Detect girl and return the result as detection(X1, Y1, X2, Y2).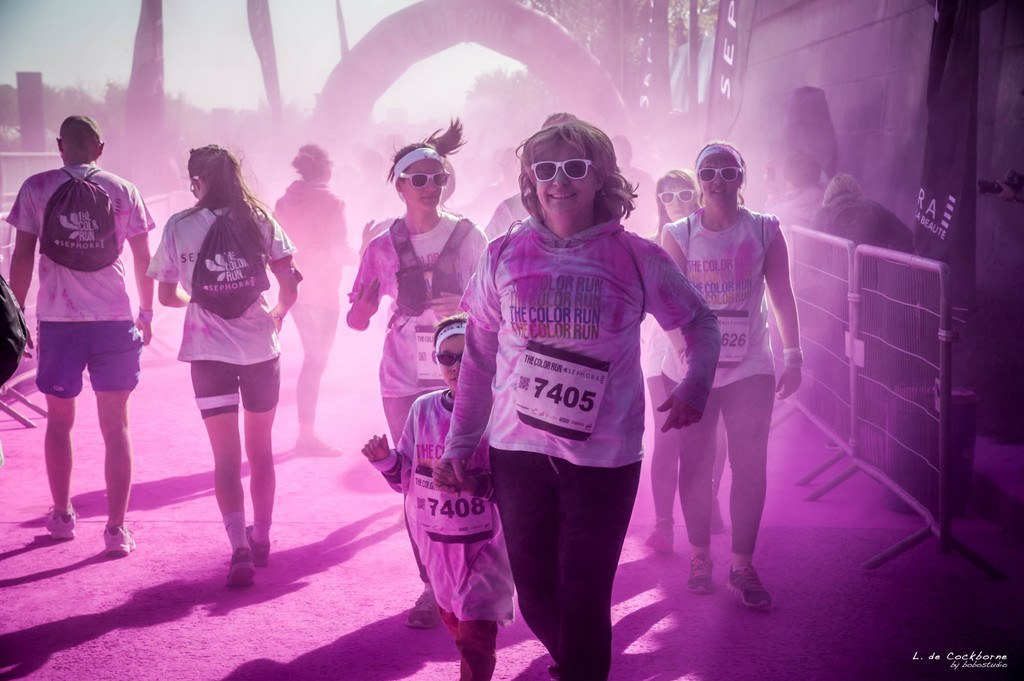
detection(644, 143, 810, 607).
